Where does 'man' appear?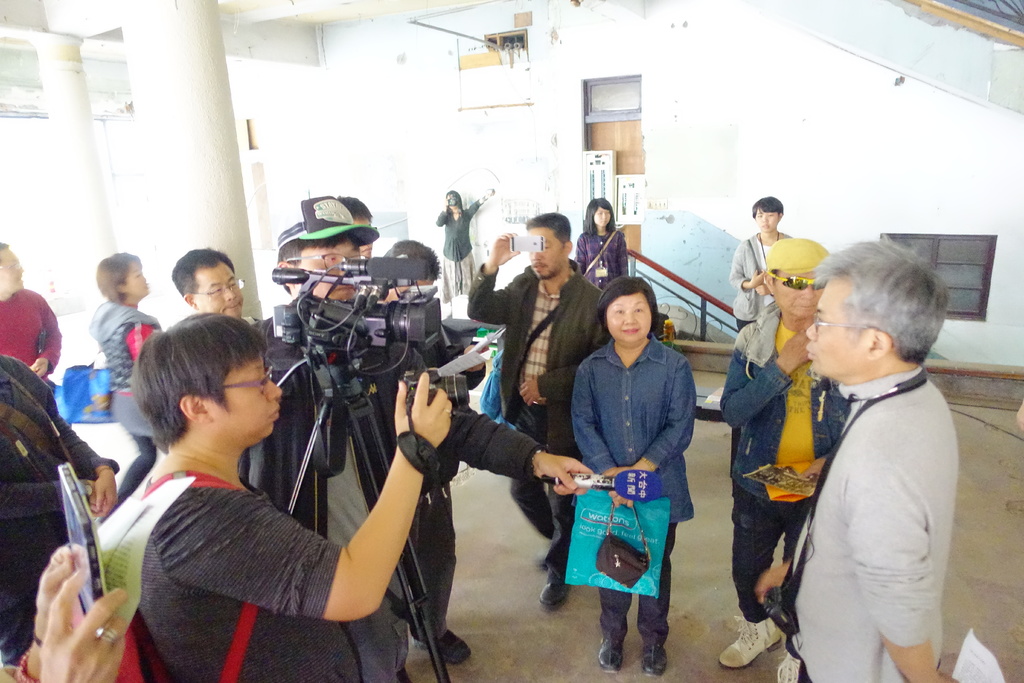
Appears at (left=110, top=315, right=454, bottom=682).
